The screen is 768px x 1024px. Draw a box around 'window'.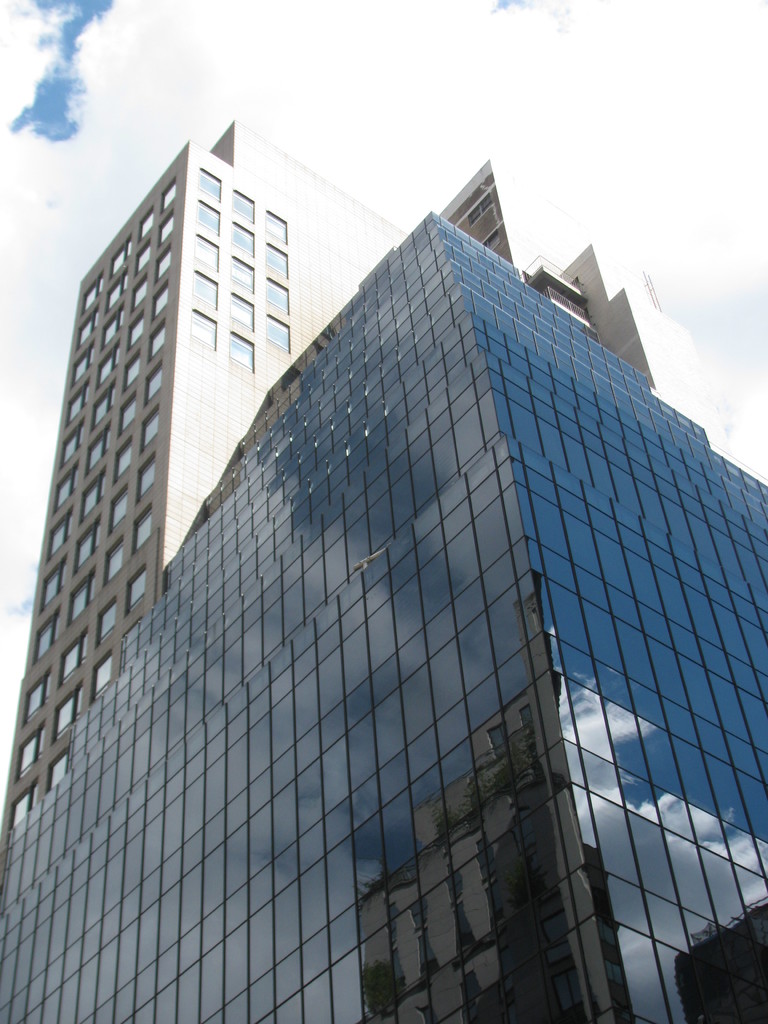
crop(133, 278, 151, 310).
